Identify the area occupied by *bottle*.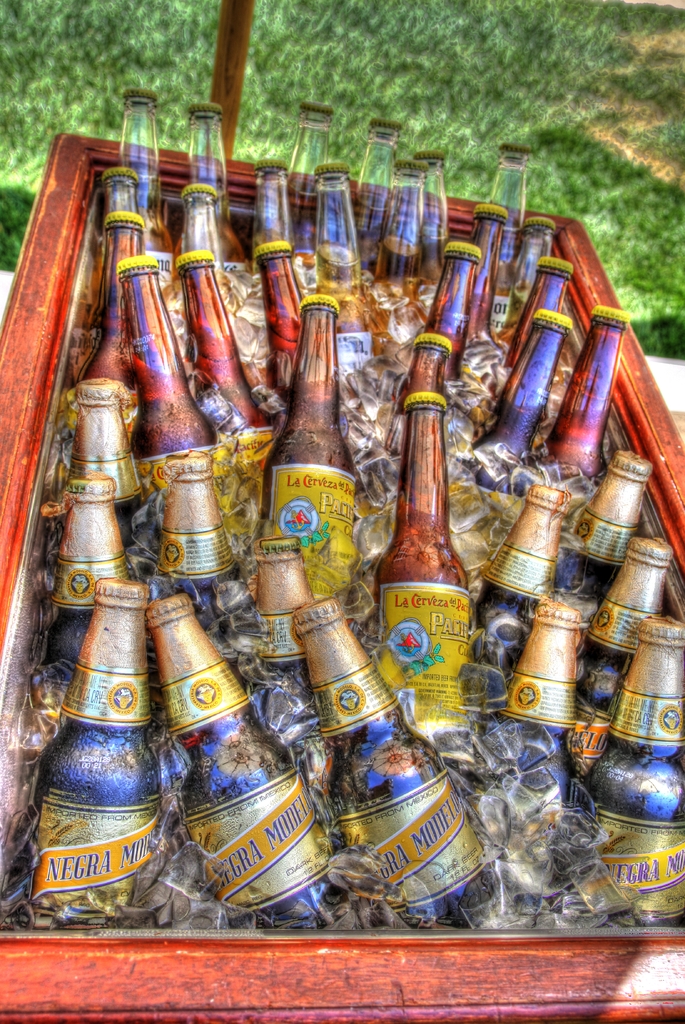
Area: (left=51, top=380, right=147, bottom=572).
